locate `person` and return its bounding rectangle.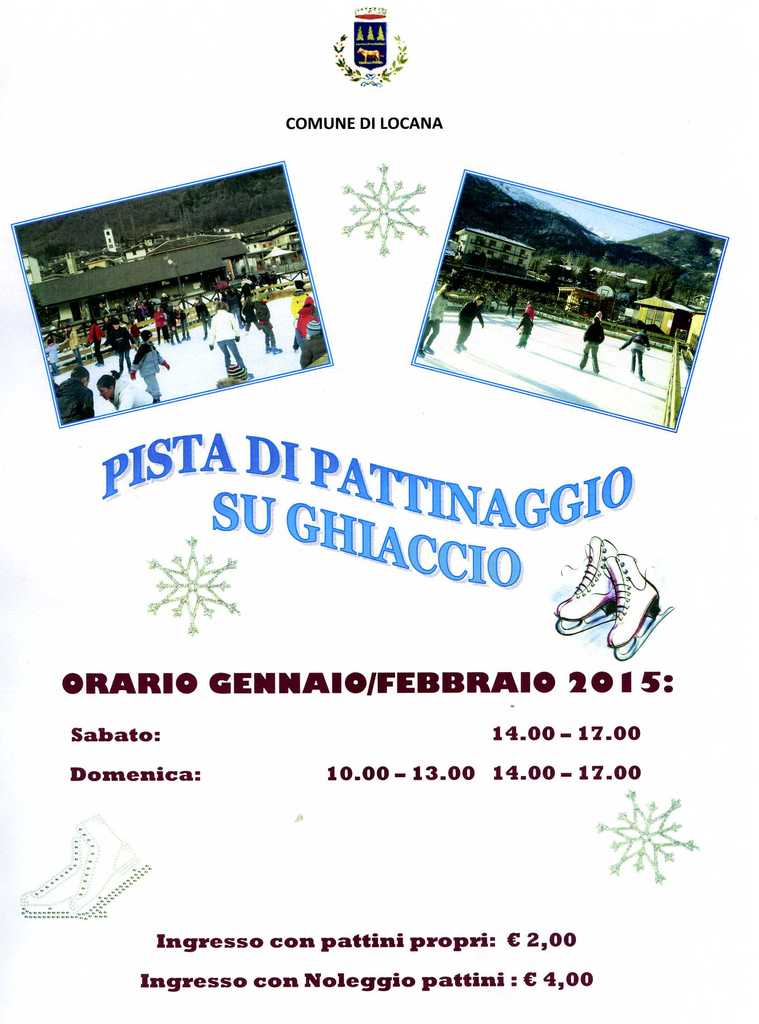
box(54, 362, 93, 425).
